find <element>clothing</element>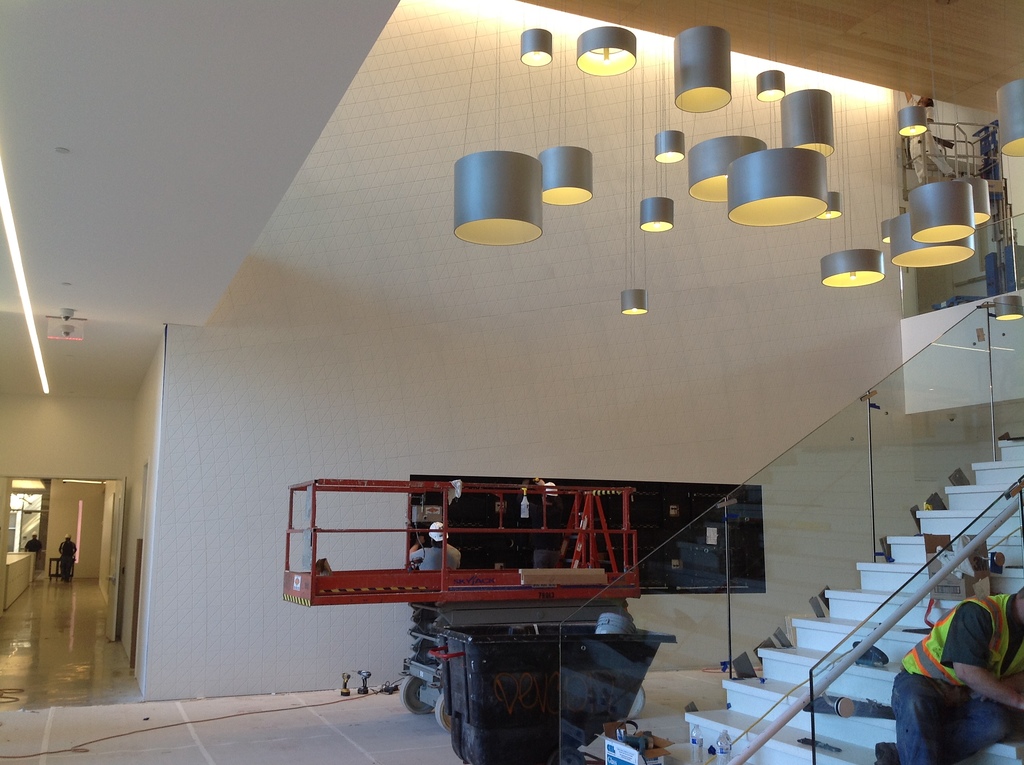
[left=906, top=609, right=1017, bottom=759]
